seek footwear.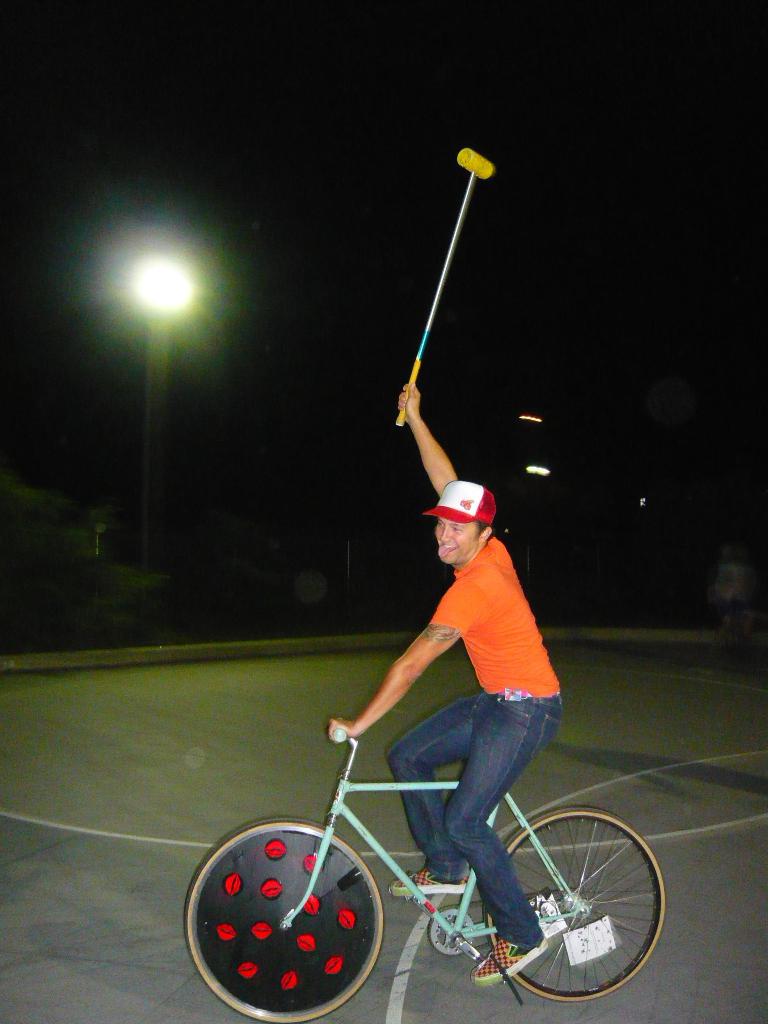
{"x1": 468, "y1": 938, "x2": 554, "y2": 982}.
